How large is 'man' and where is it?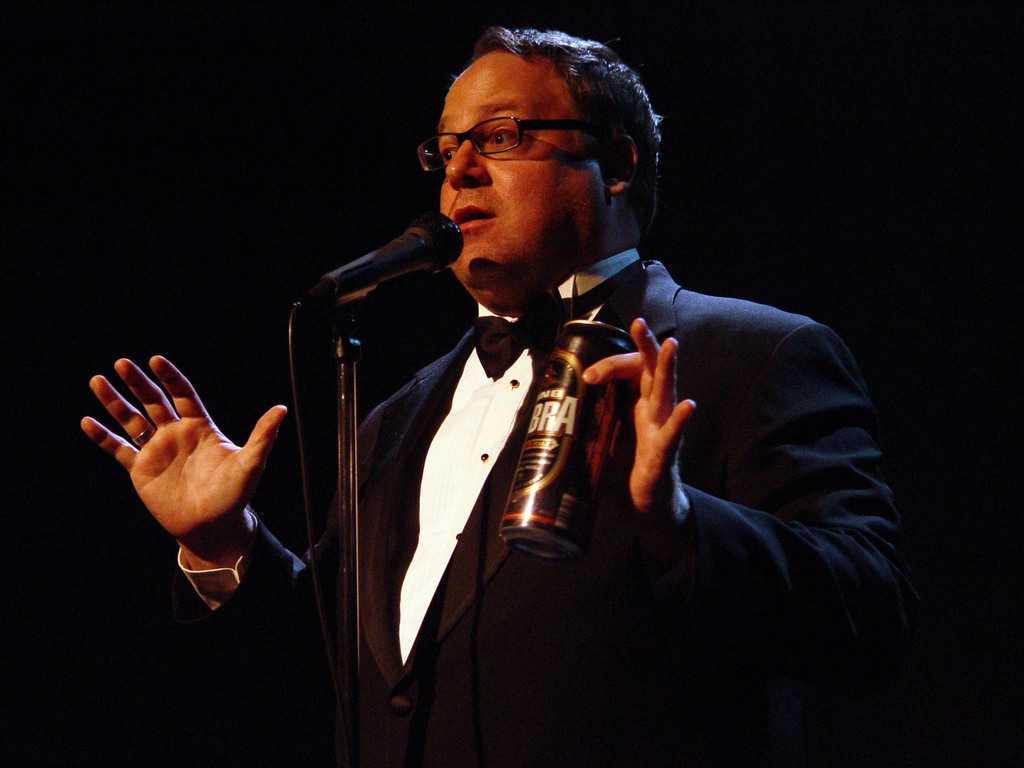
Bounding box: <box>80,31,900,765</box>.
